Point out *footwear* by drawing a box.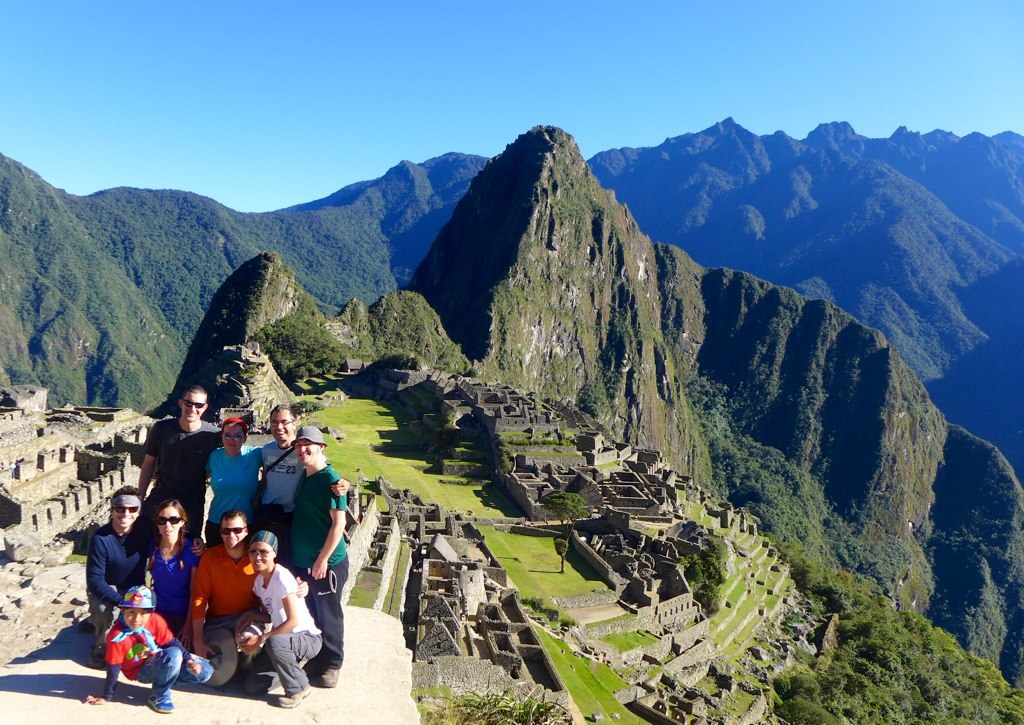
273/677/312/705.
